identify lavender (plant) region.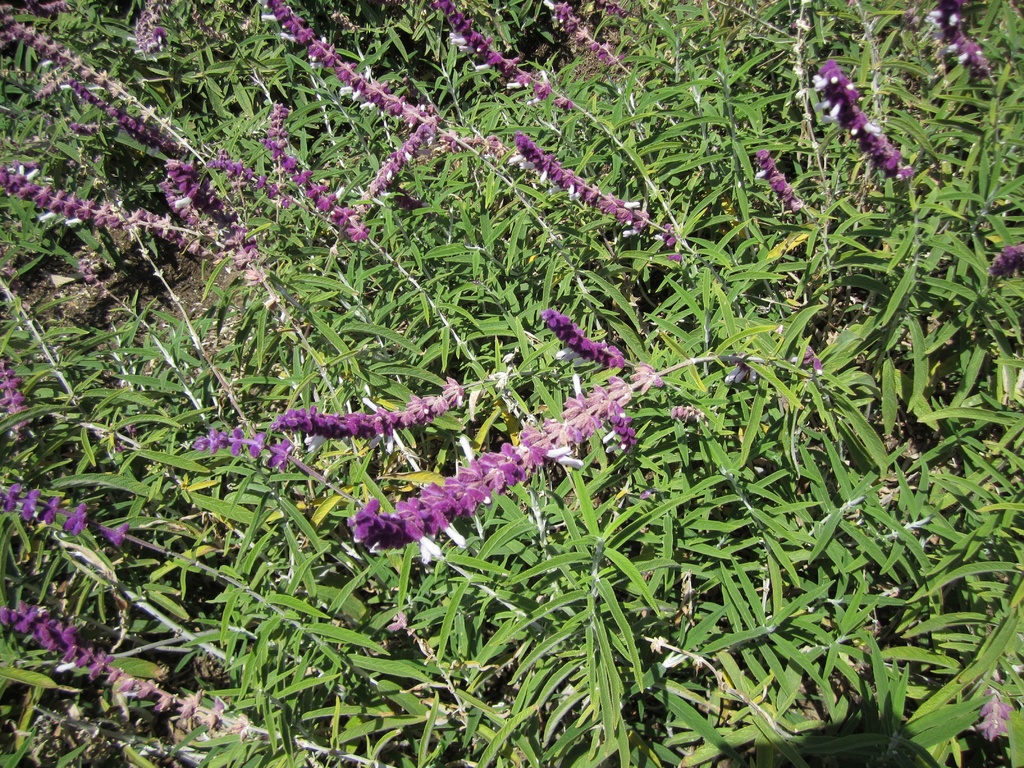
Region: <bbox>511, 133, 676, 236</bbox>.
